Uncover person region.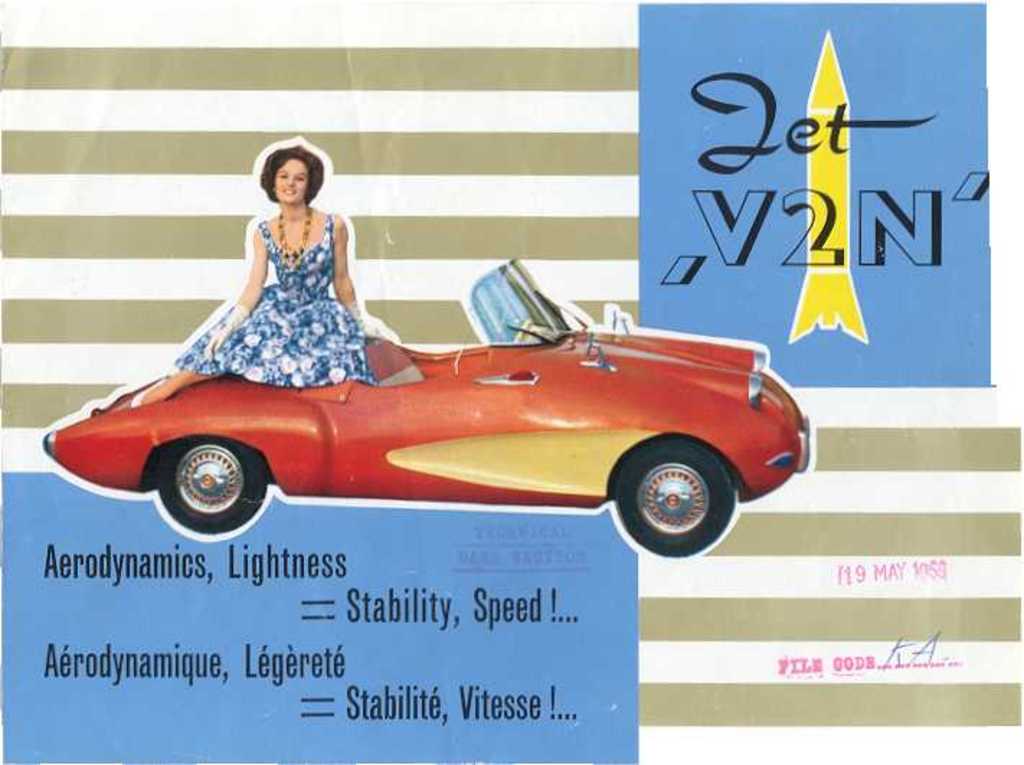
Uncovered: <region>209, 122, 374, 412</region>.
